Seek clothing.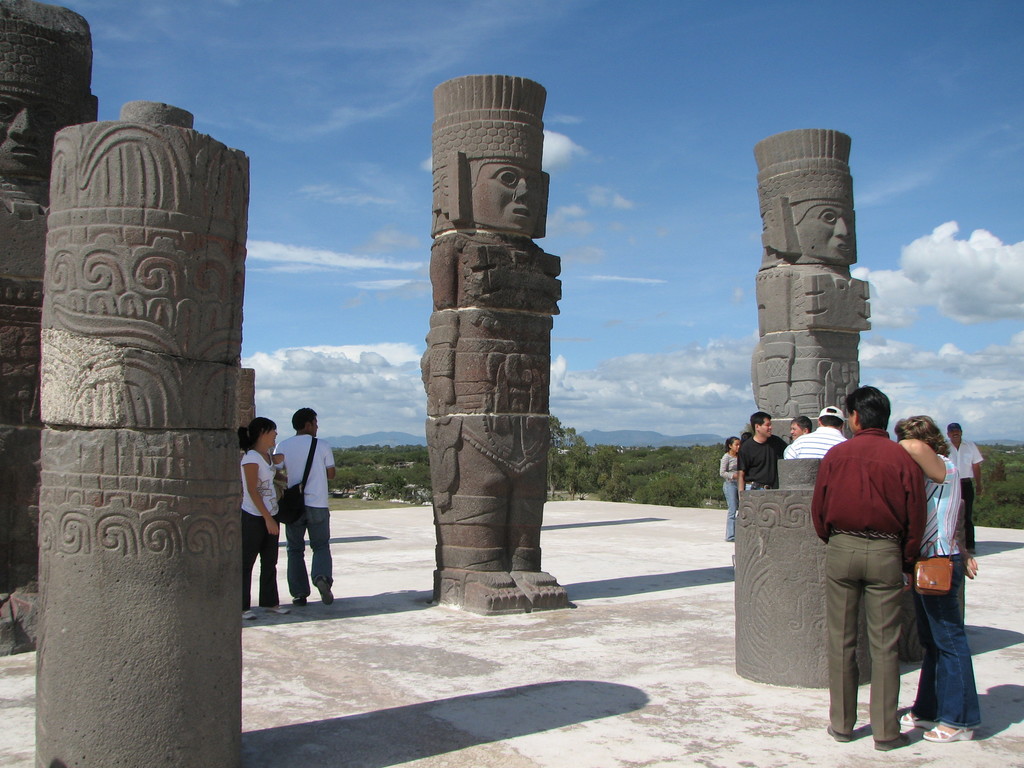
938,431,984,564.
